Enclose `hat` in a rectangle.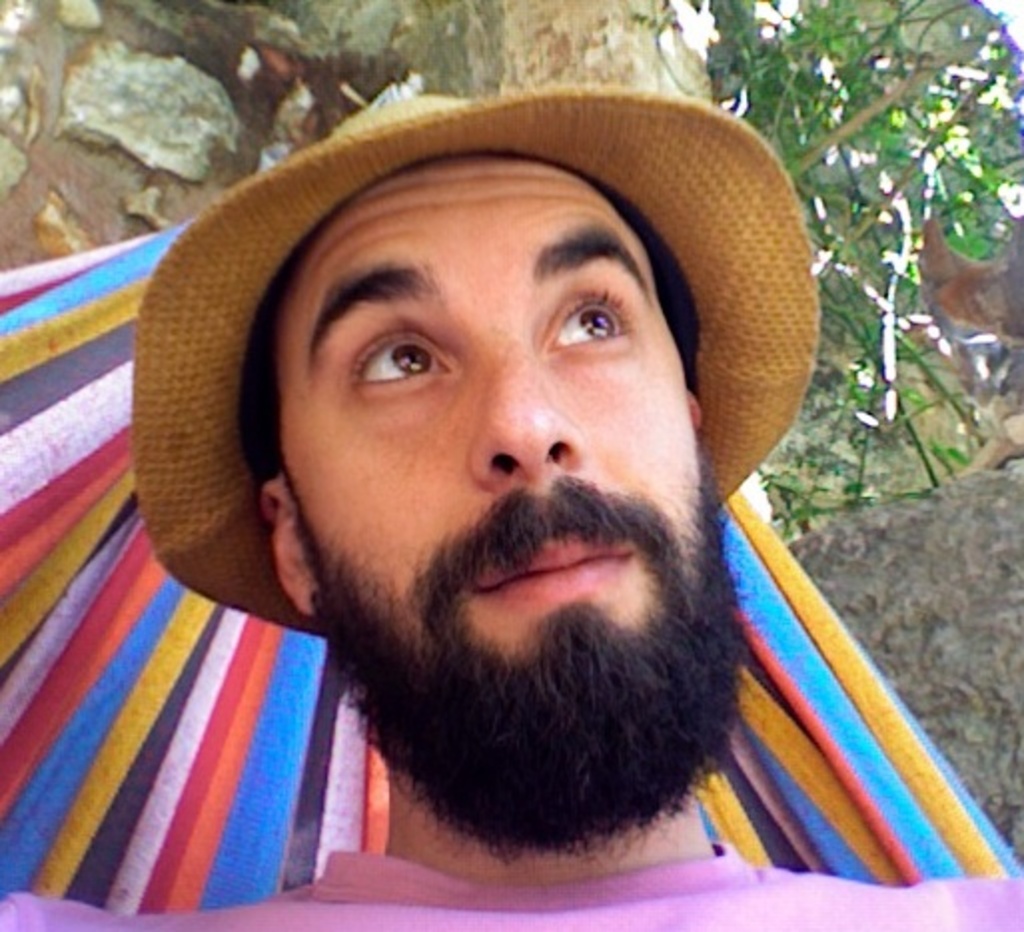
select_region(128, 92, 824, 639).
